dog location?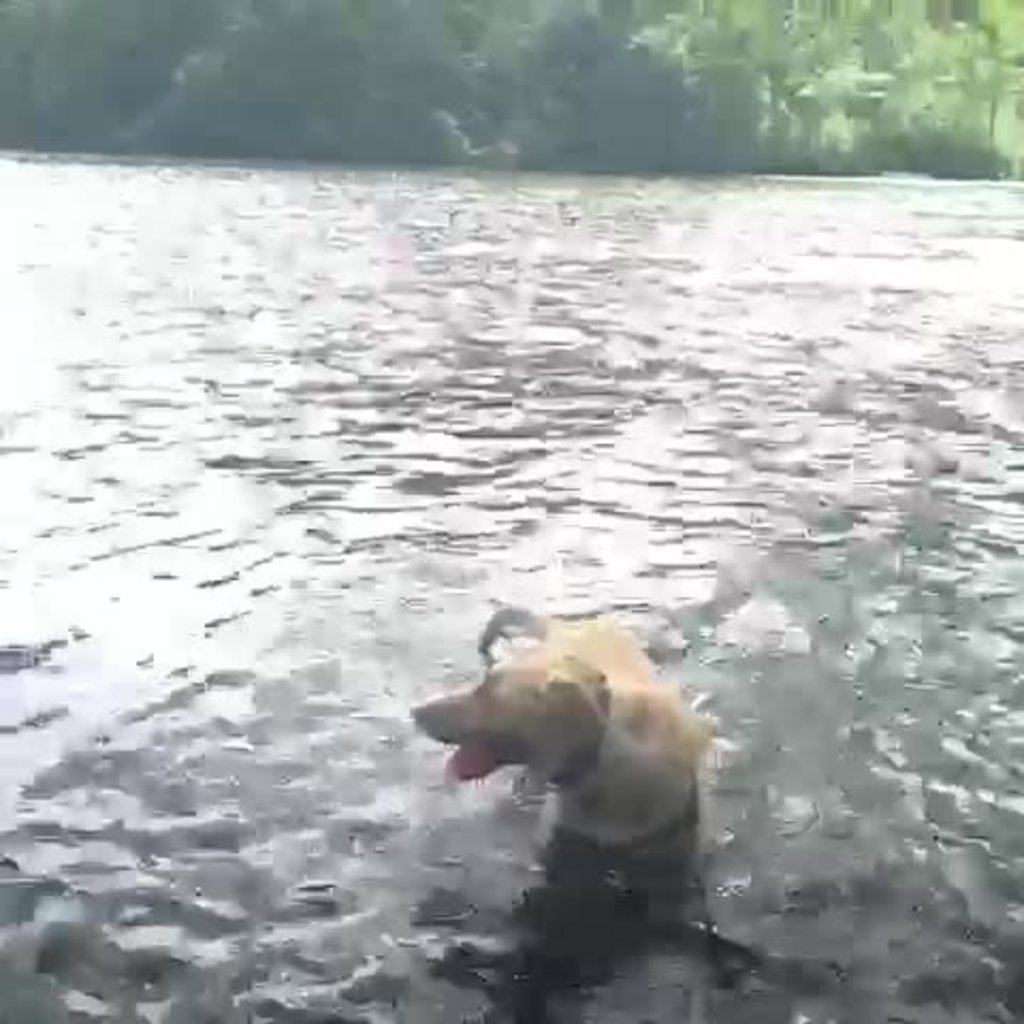
box(427, 608, 742, 849)
